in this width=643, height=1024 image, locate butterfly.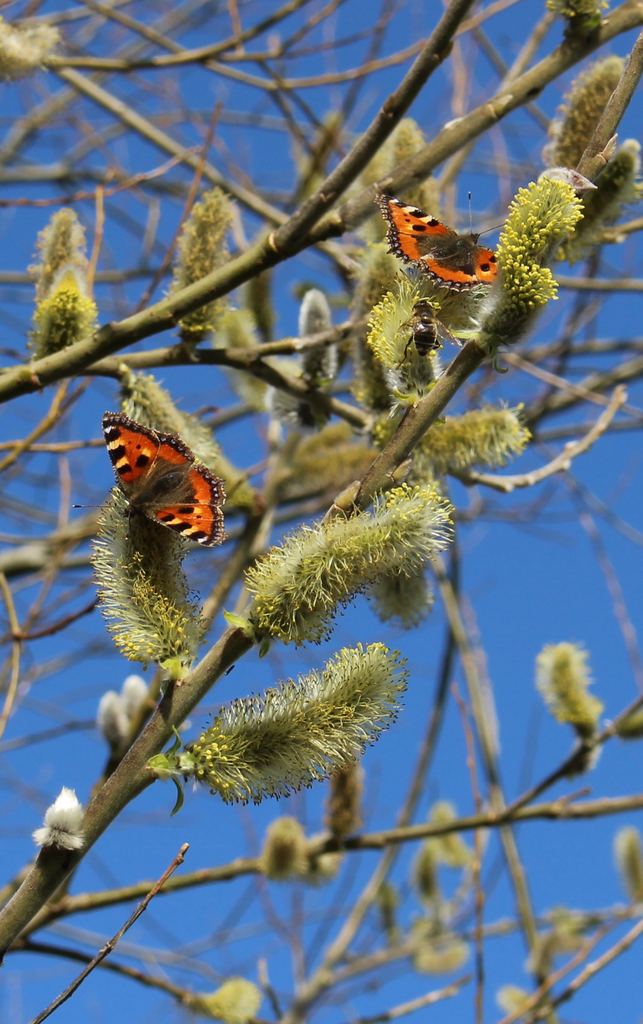
Bounding box: {"left": 101, "top": 410, "right": 233, "bottom": 550}.
